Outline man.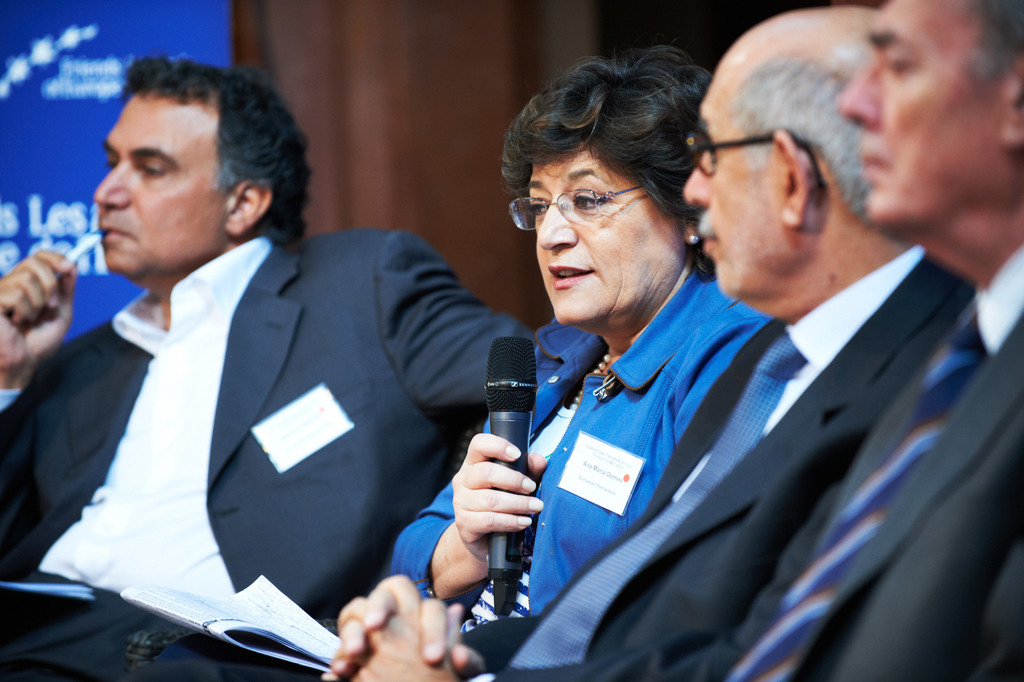
Outline: 324,0,1023,681.
